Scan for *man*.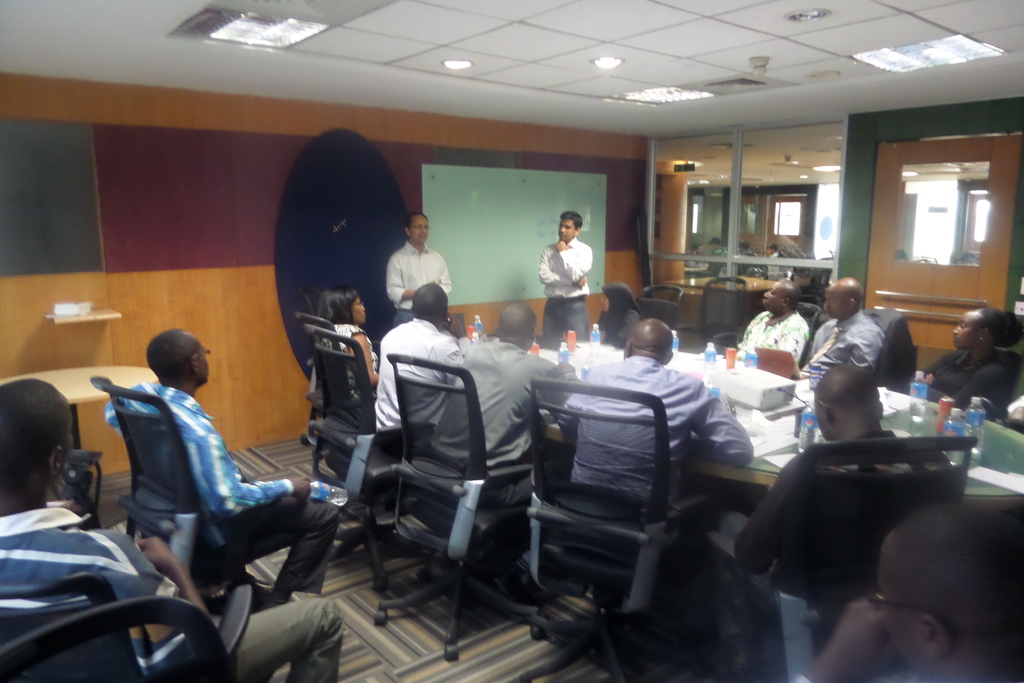
Scan result: 796,272,884,375.
